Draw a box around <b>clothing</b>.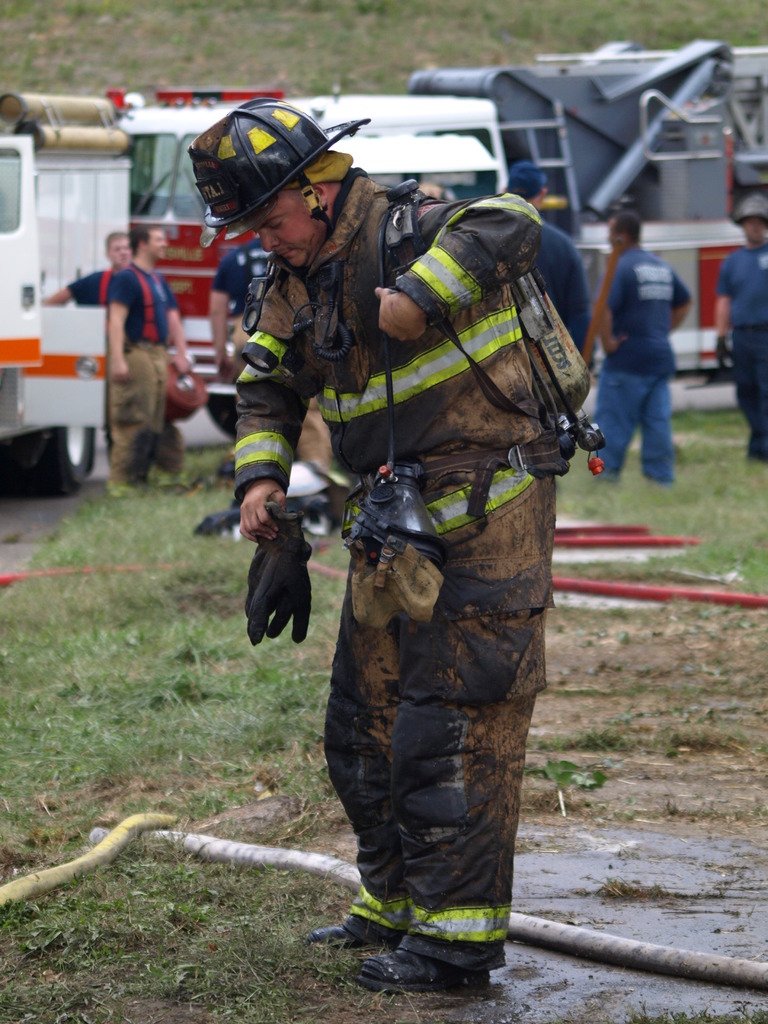
208, 120, 598, 1011.
